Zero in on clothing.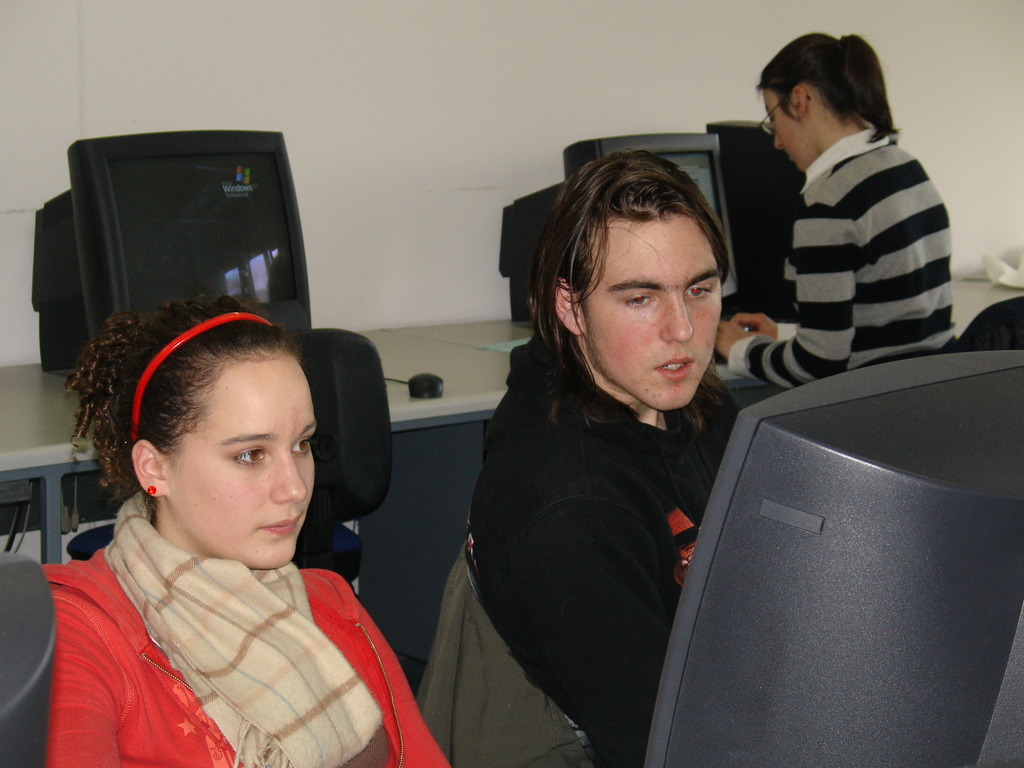
Zeroed in: <region>419, 560, 593, 767</region>.
